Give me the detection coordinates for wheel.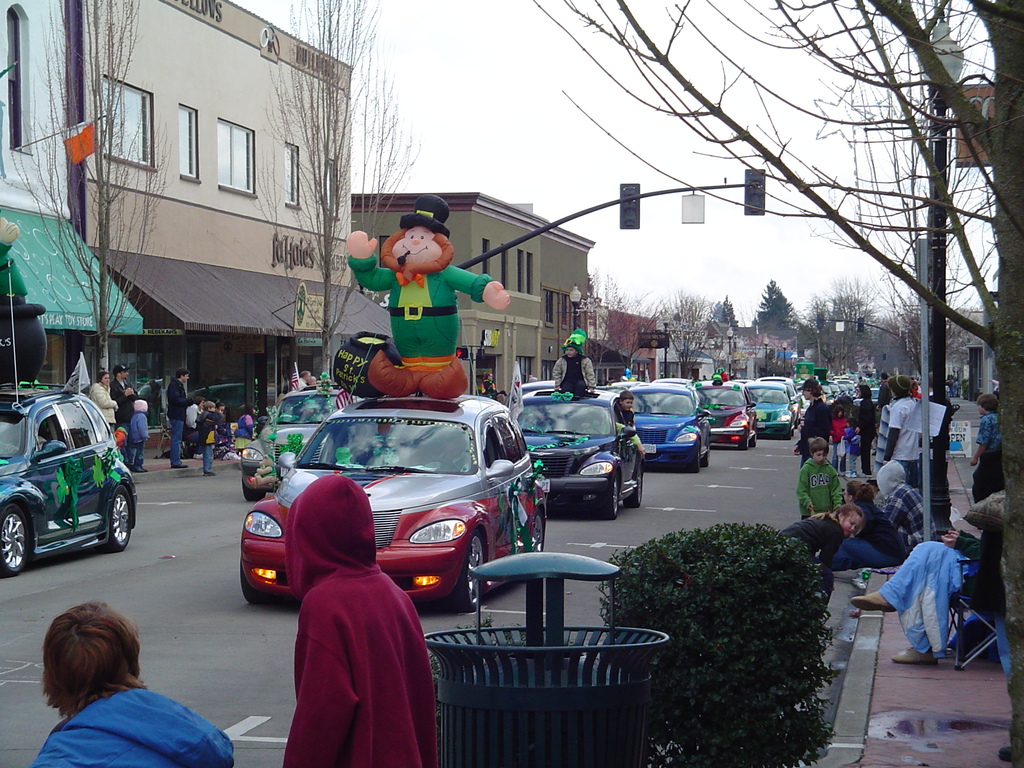
region(241, 563, 273, 603).
